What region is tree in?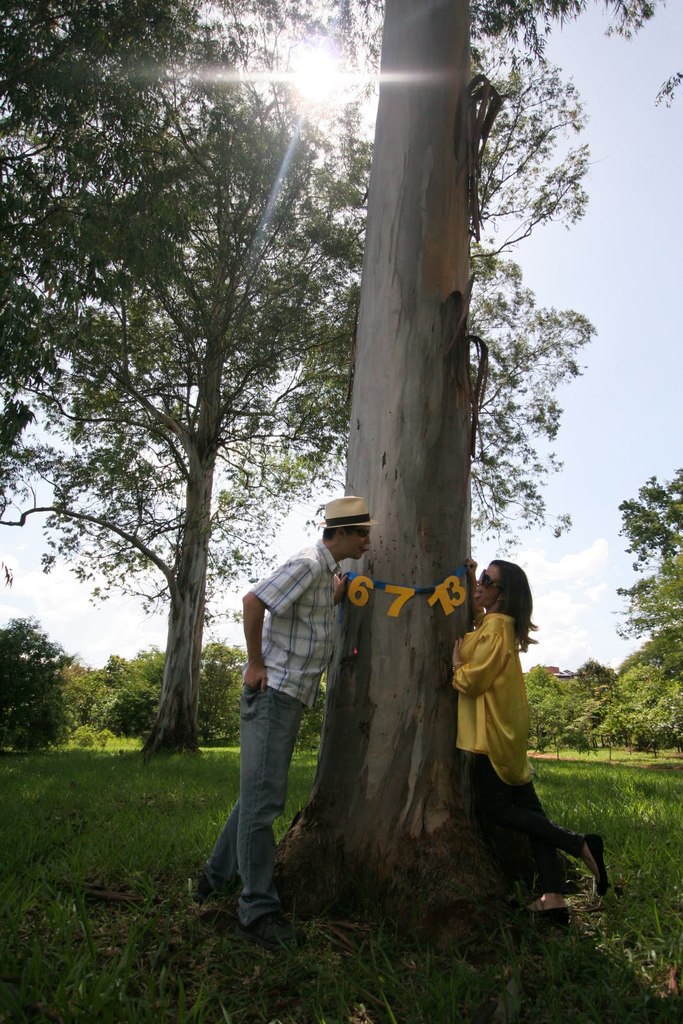
(left=616, top=463, right=682, bottom=696).
